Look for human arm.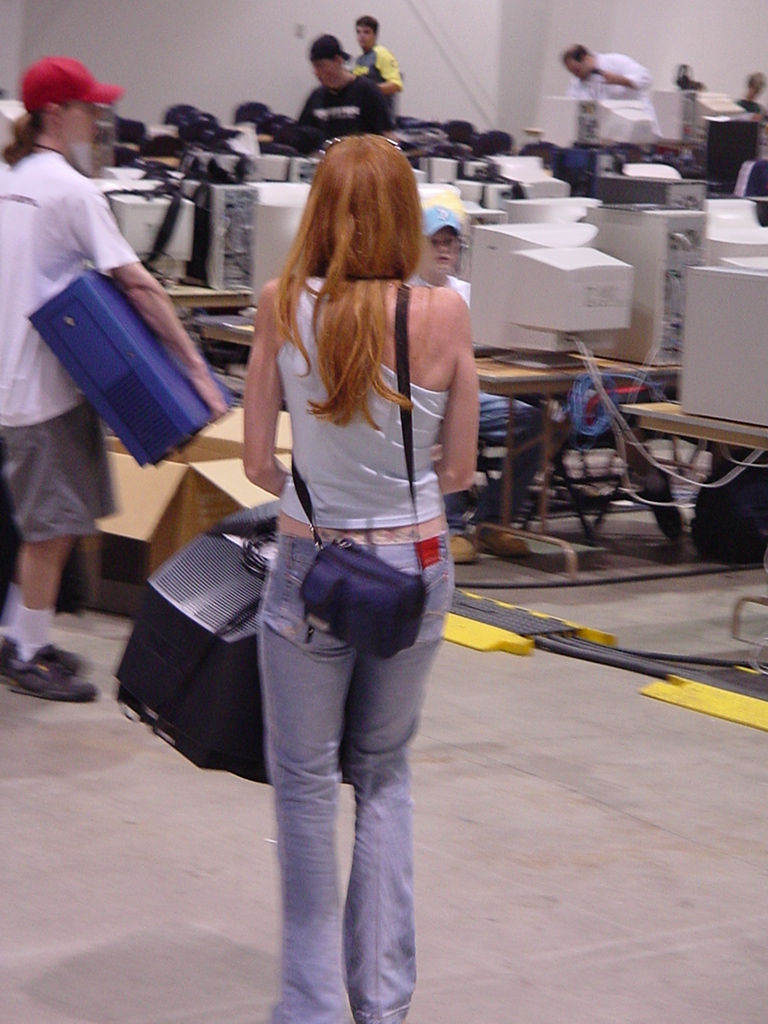
Found: Rect(371, 58, 401, 93).
